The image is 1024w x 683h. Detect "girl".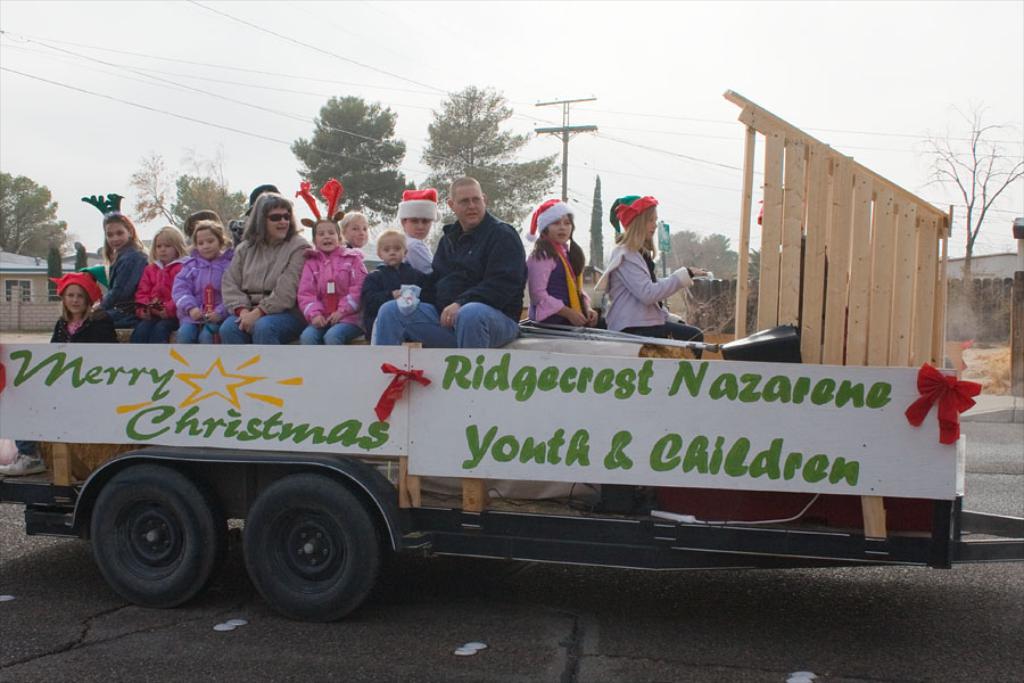
Detection: {"x1": 360, "y1": 224, "x2": 426, "y2": 330}.
